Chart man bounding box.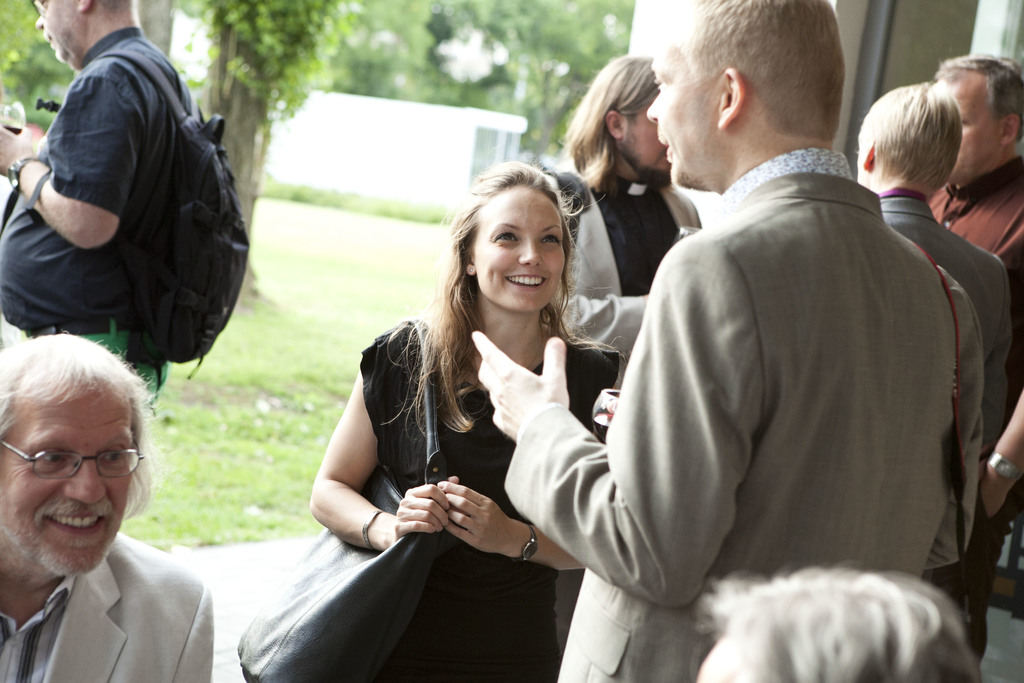
Charted: Rect(855, 76, 1023, 511).
